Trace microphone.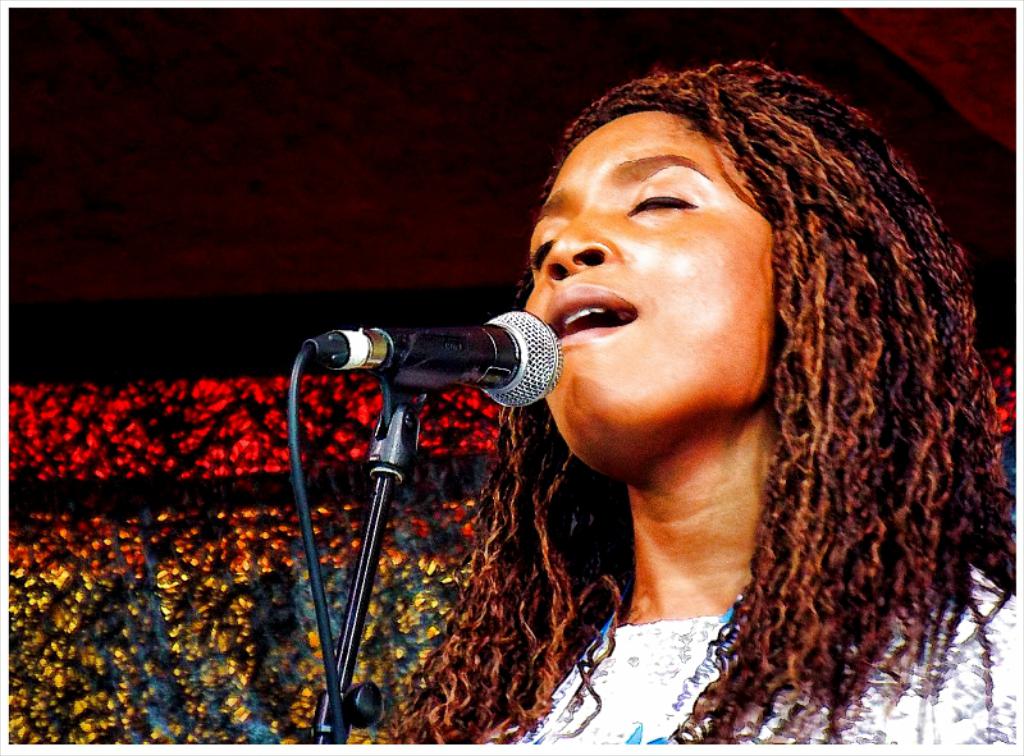
Traced to crop(301, 315, 594, 427).
